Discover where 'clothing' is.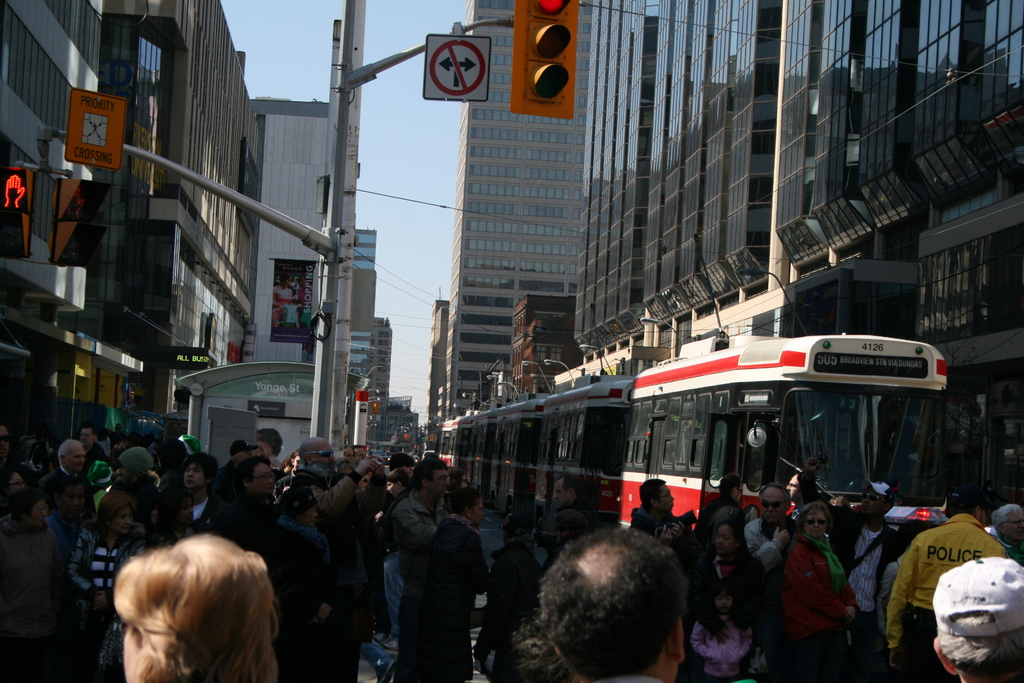
Discovered at [684,553,767,679].
